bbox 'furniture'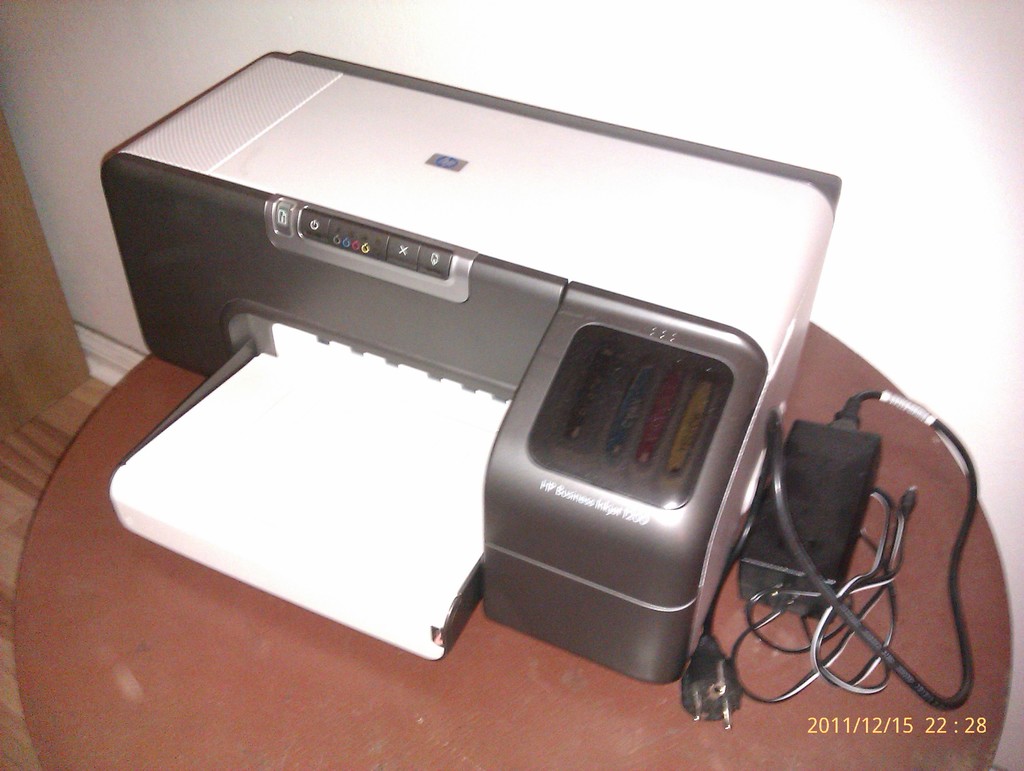
{"left": 12, "top": 321, "right": 1013, "bottom": 770}
